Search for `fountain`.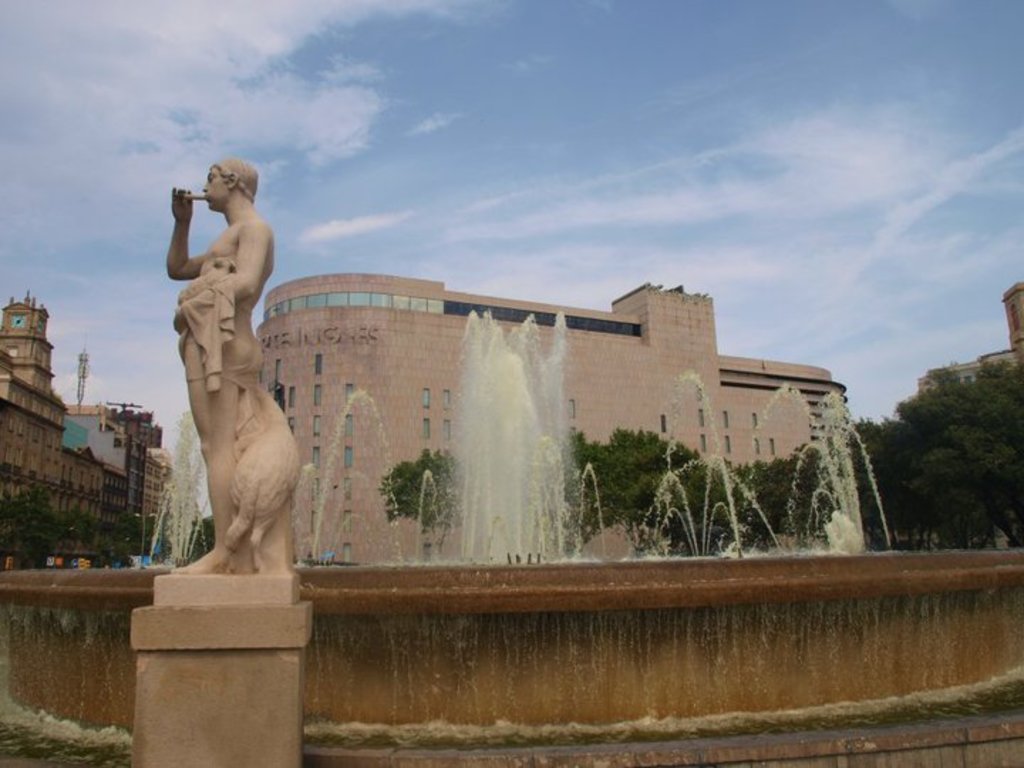
Found at {"left": 0, "top": 299, "right": 1023, "bottom": 767}.
